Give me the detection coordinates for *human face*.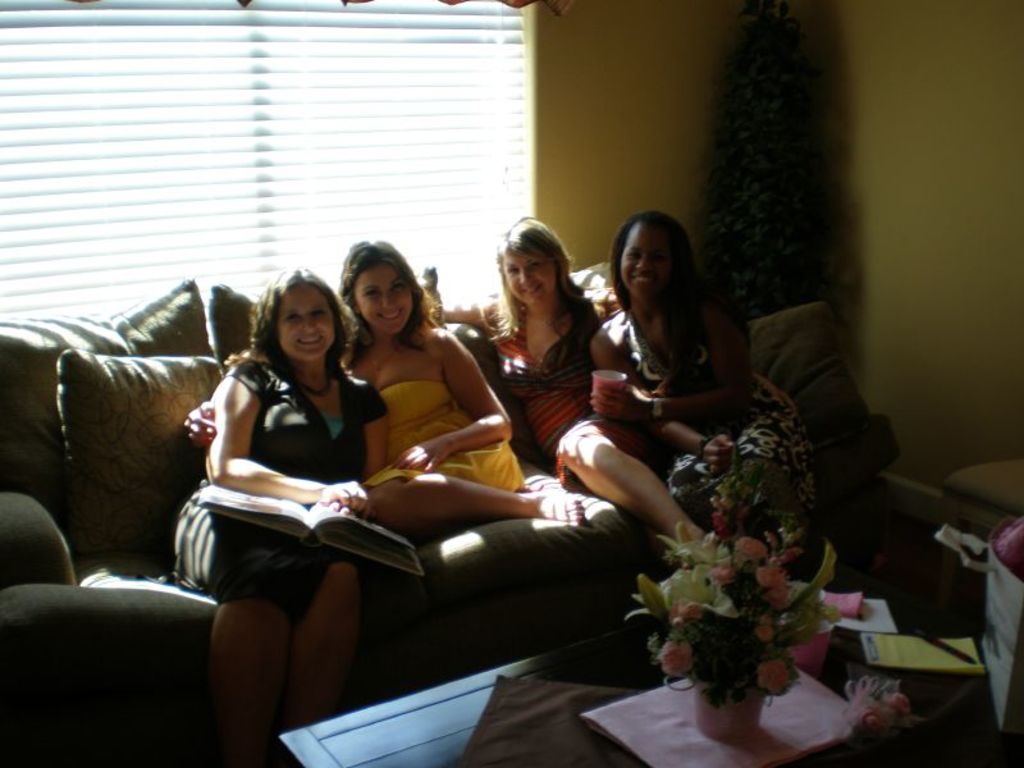
x1=271 y1=282 x2=334 y2=362.
